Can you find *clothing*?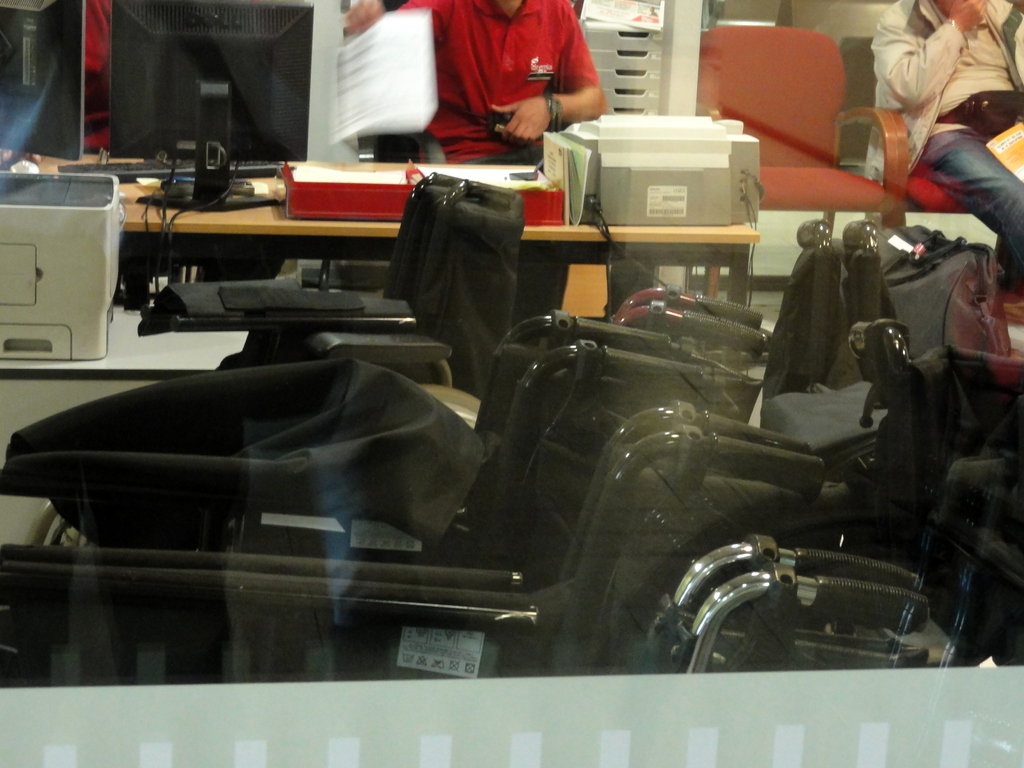
Yes, bounding box: pyautogui.locateOnScreen(864, 0, 1023, 310).
